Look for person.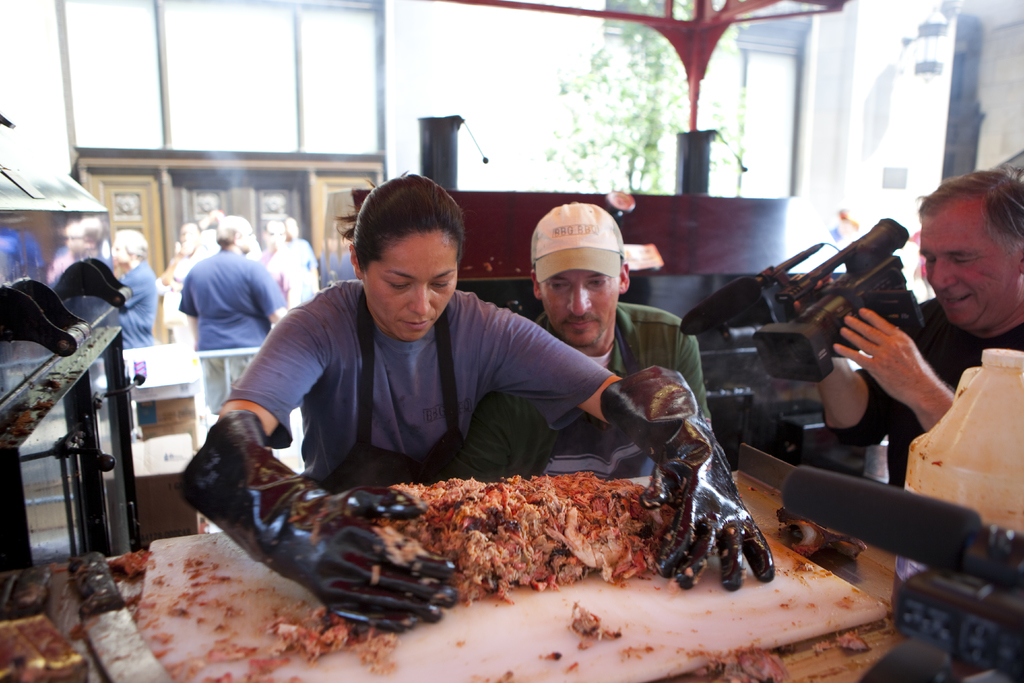
Found: 94,224,166,359.
